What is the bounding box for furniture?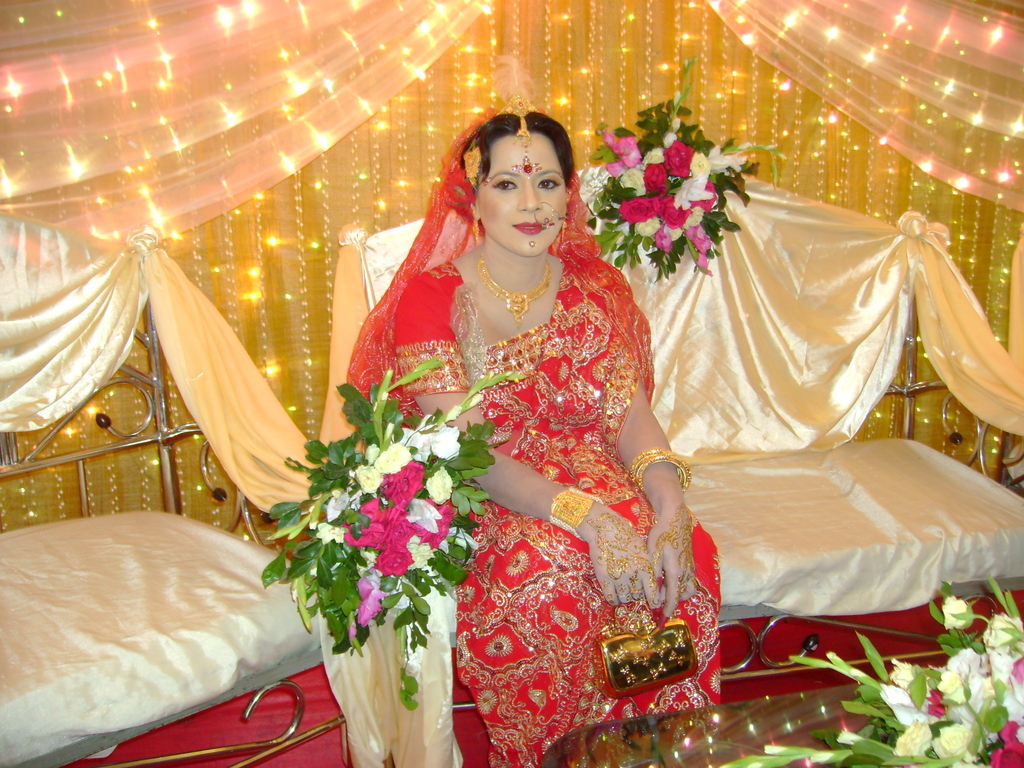
bbox=(0, 212, 344, 767).
